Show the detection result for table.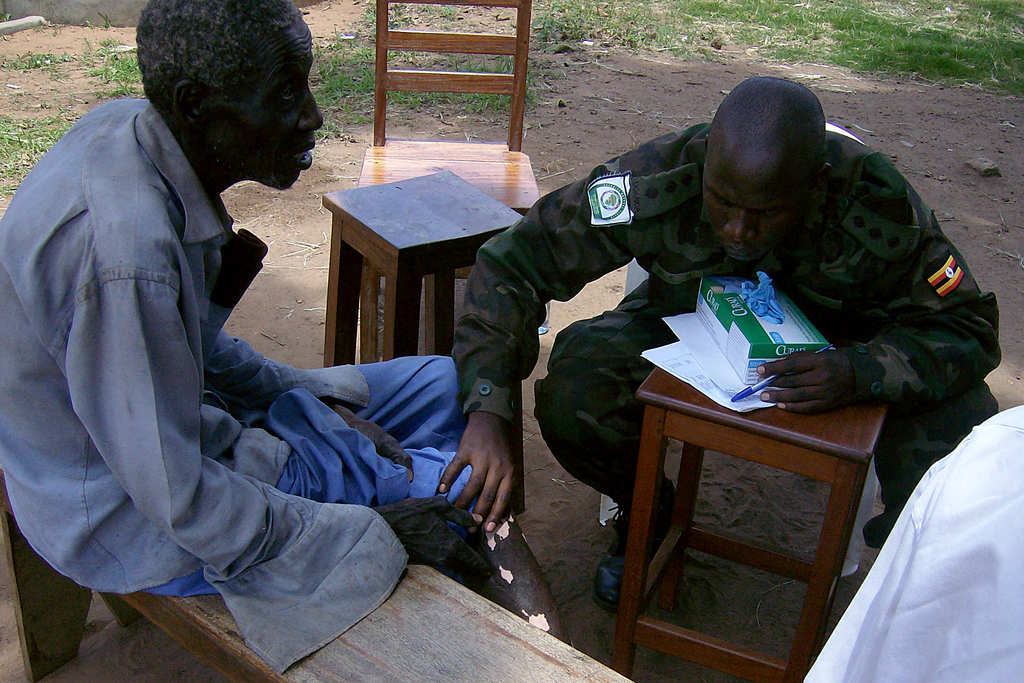
596, 390, 904, 682.
